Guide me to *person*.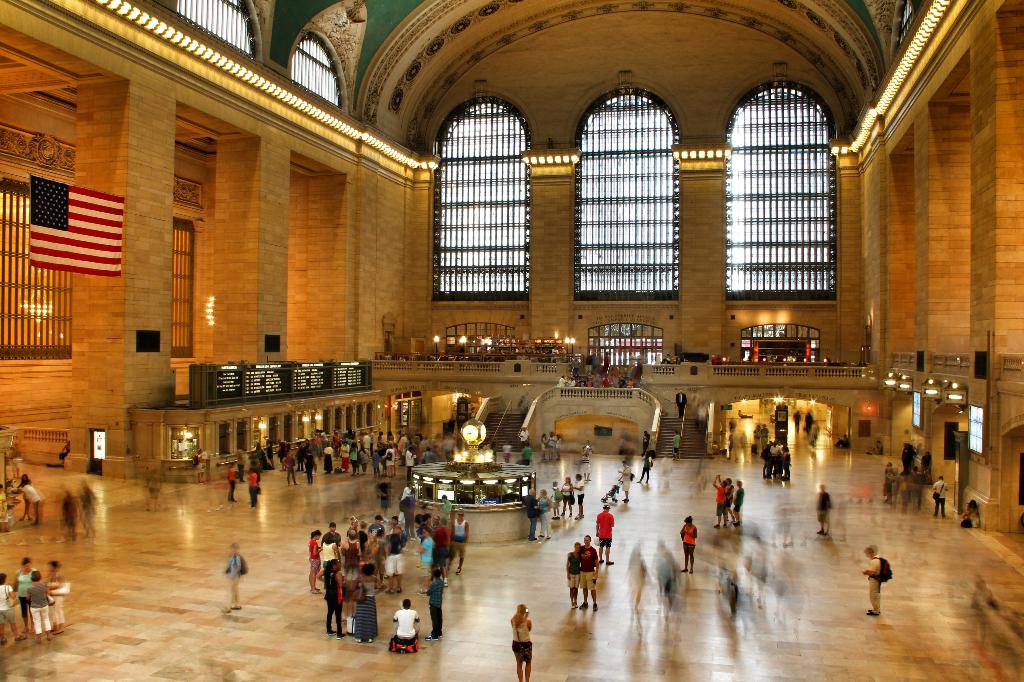
Guidance: 417/523/435/597.
